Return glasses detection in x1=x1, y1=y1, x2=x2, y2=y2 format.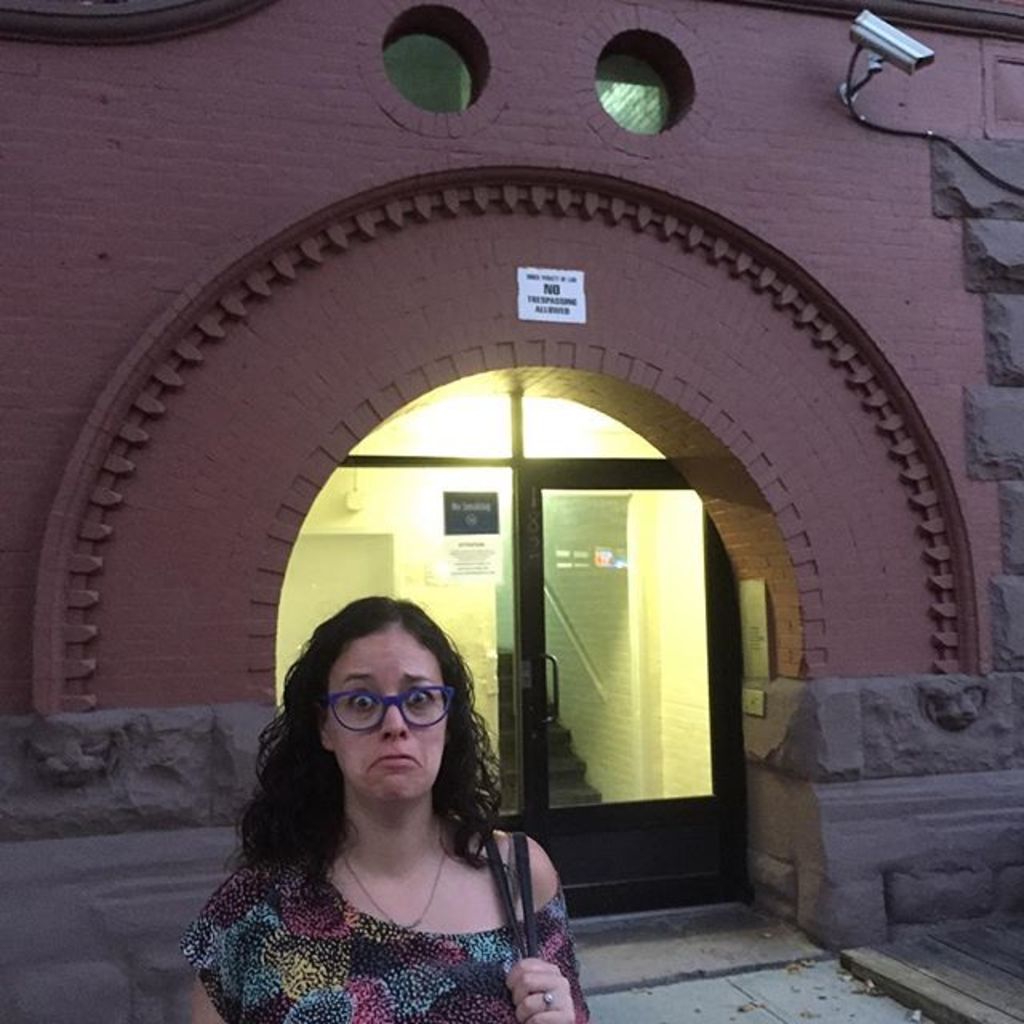
x1=318, y1=680, x2=469, y2=734.
